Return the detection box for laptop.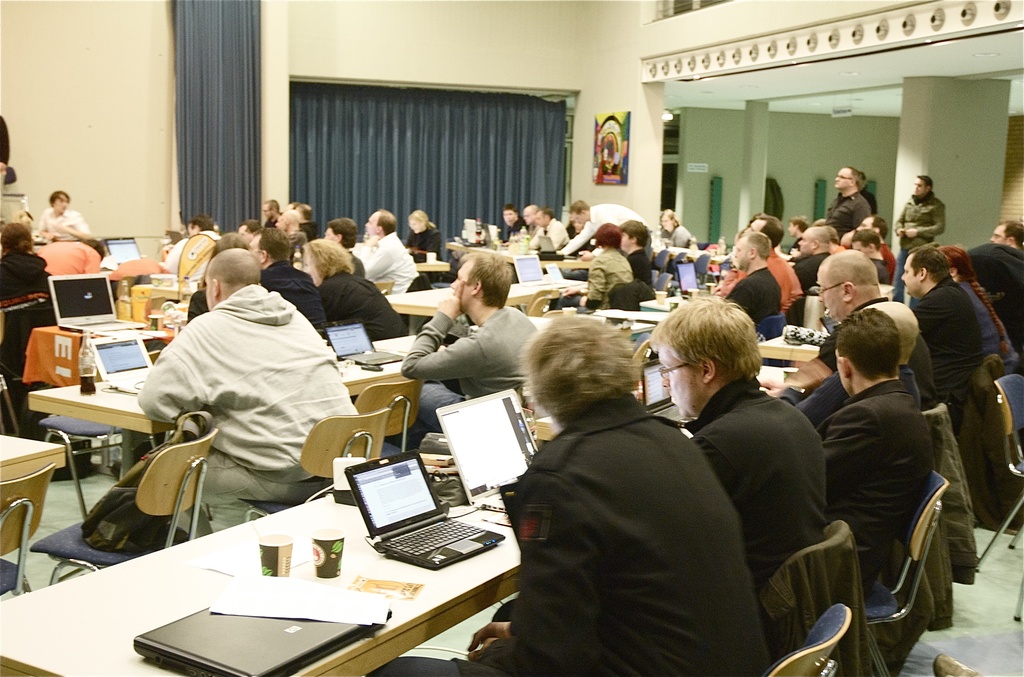
crop(47, 278, 145, 336).
